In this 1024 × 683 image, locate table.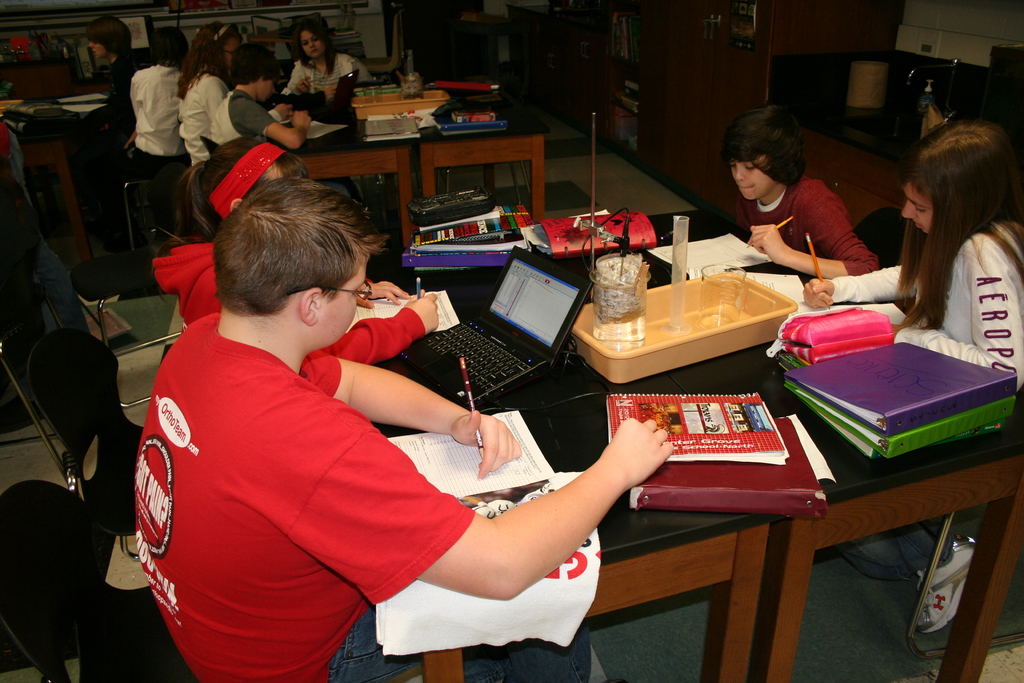
Bounding box: left=275, top=115, right=409, bottom=254.
